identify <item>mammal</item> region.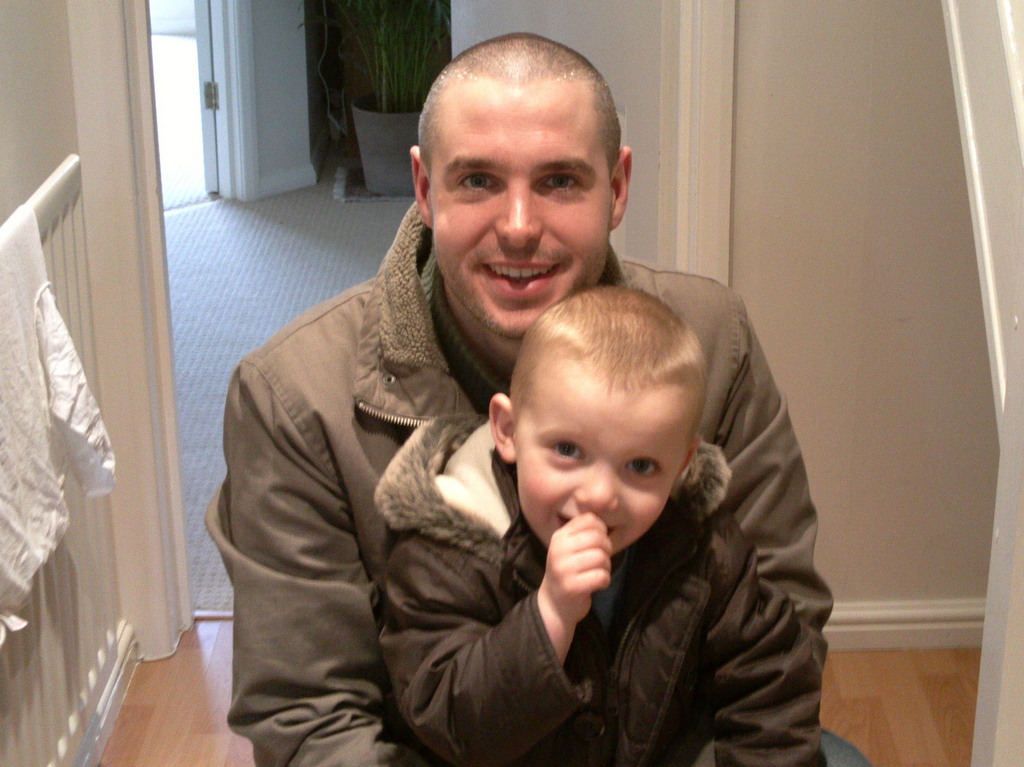
Region: select_region(195, 24, 867, 764).
